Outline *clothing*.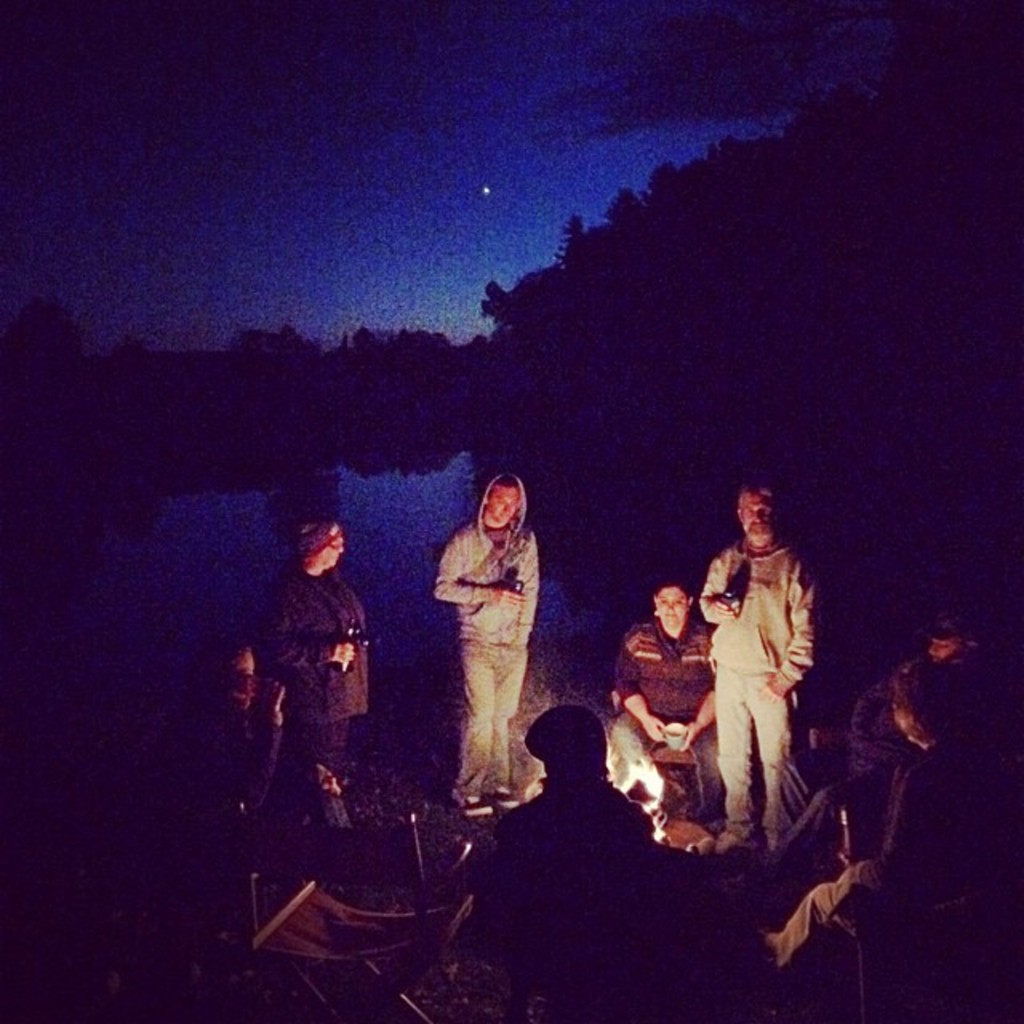
Outline: 429 474 541 816.
